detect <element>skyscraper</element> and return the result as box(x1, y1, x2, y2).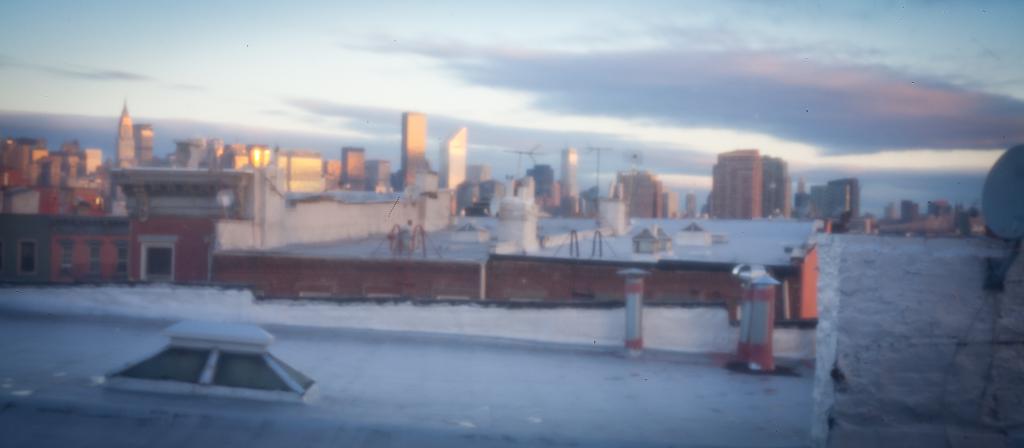
box(565, 147, 577, 217).
